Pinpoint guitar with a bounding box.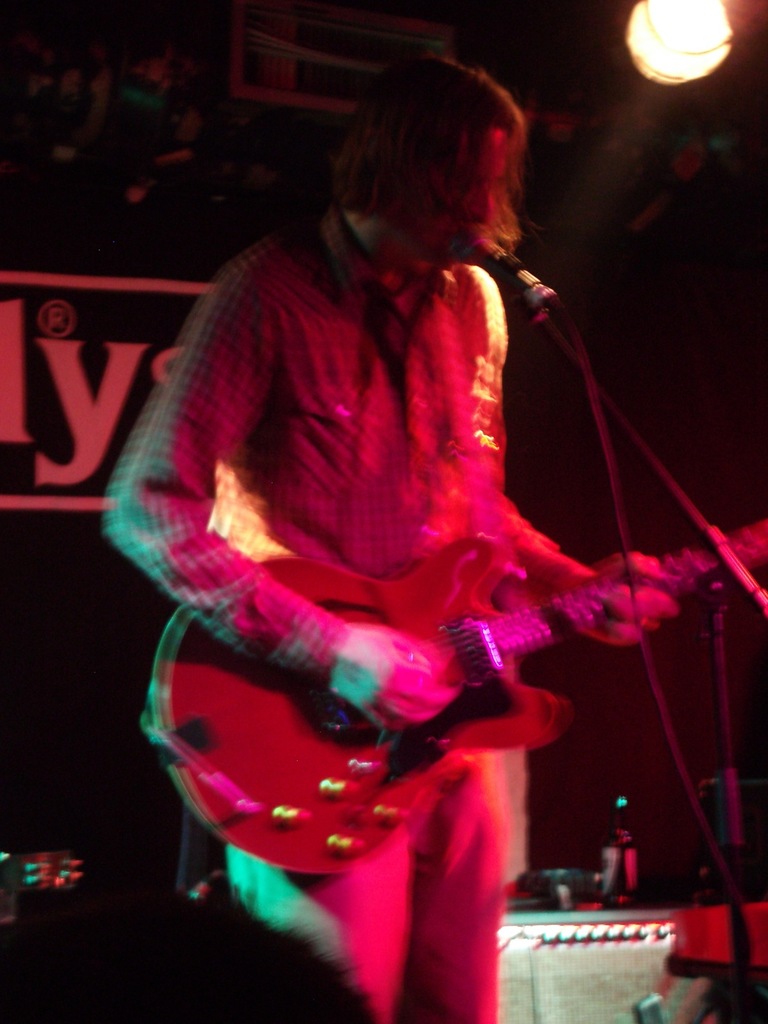
box=[140, 515, 767, 872].
